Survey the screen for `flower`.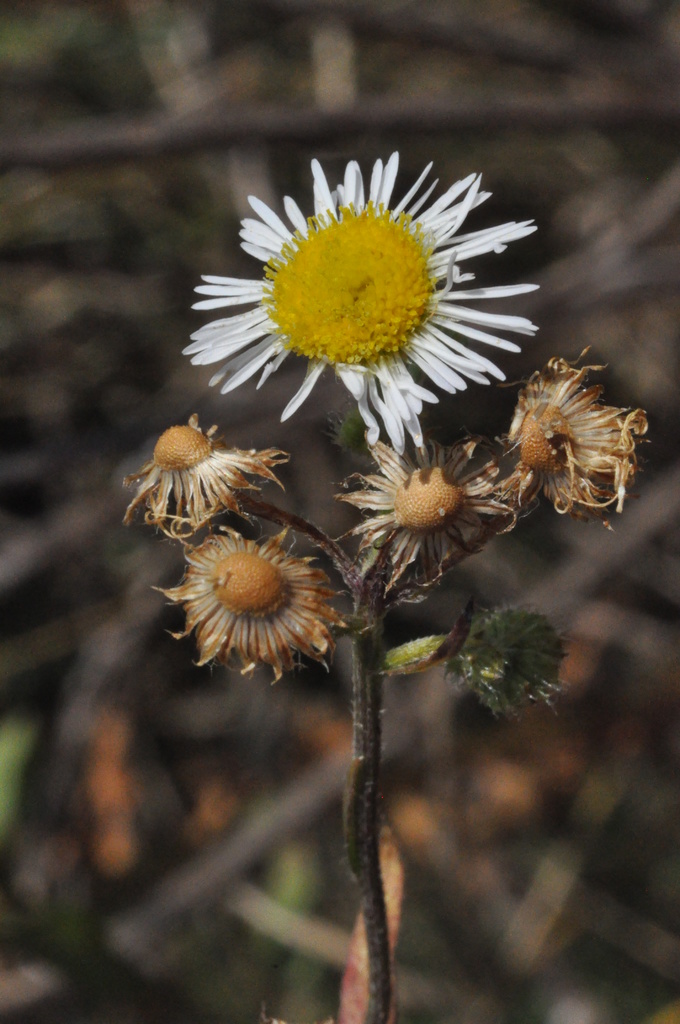
Survey found: [left=158, top=509, right=347, bottom=678].
